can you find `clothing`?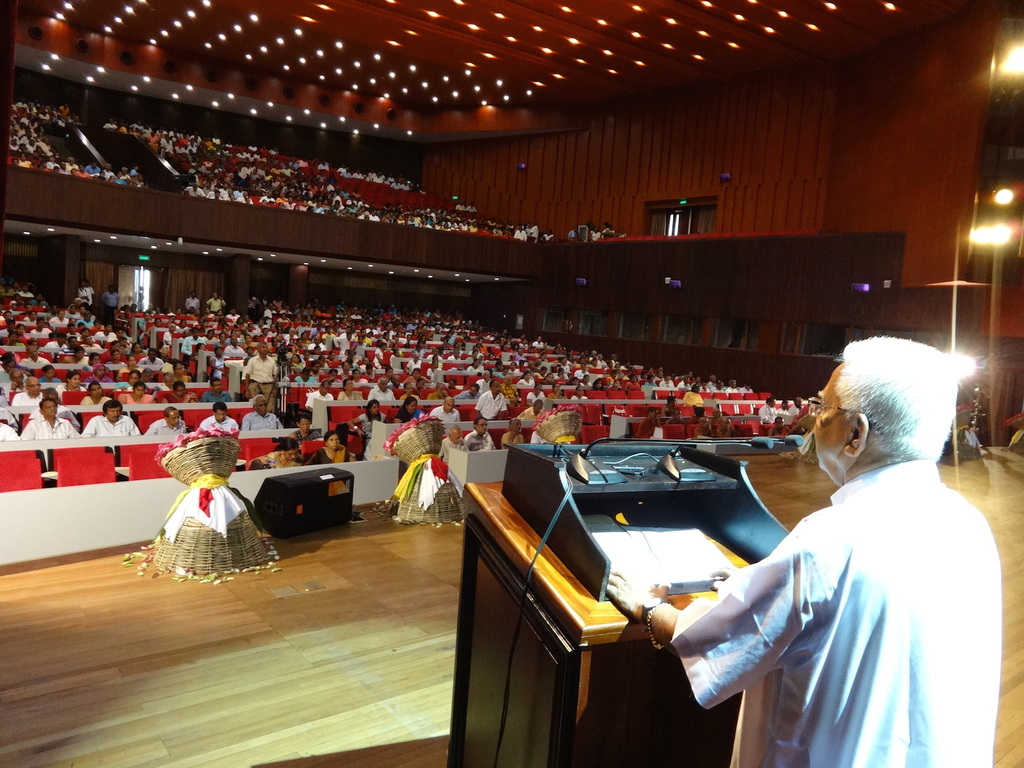
Yes, bounding box: [203,389,233,400].
